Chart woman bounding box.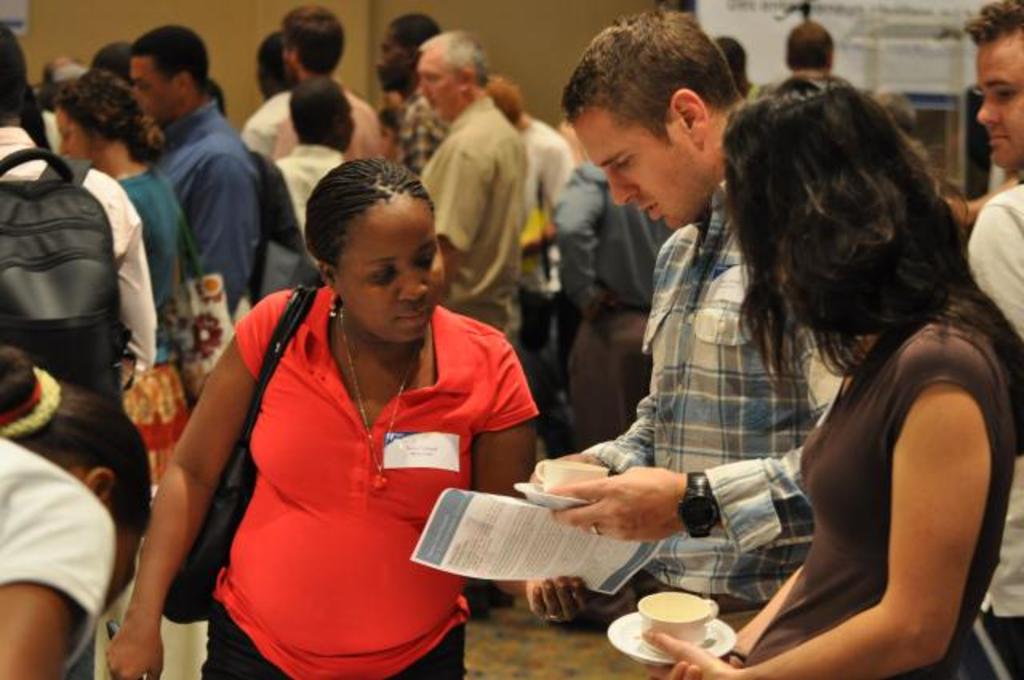
Charted: <bbox>54, 70, 205, 368</bbox>.
